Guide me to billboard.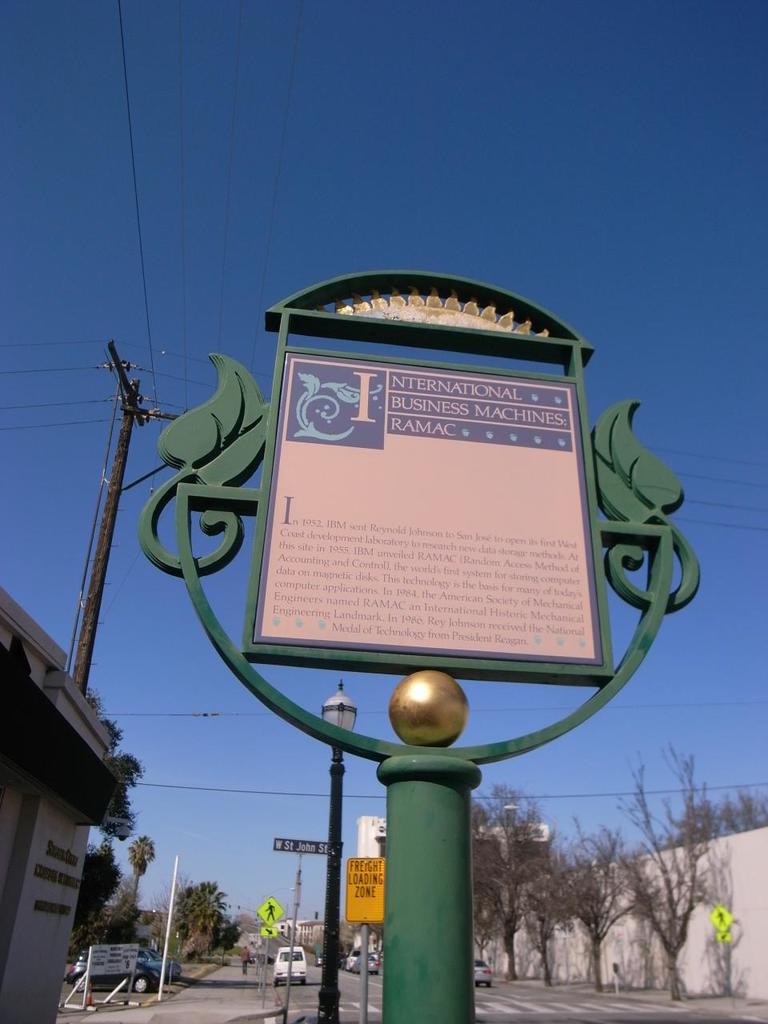
Guidance: detection(254, 361, 606, 656).
